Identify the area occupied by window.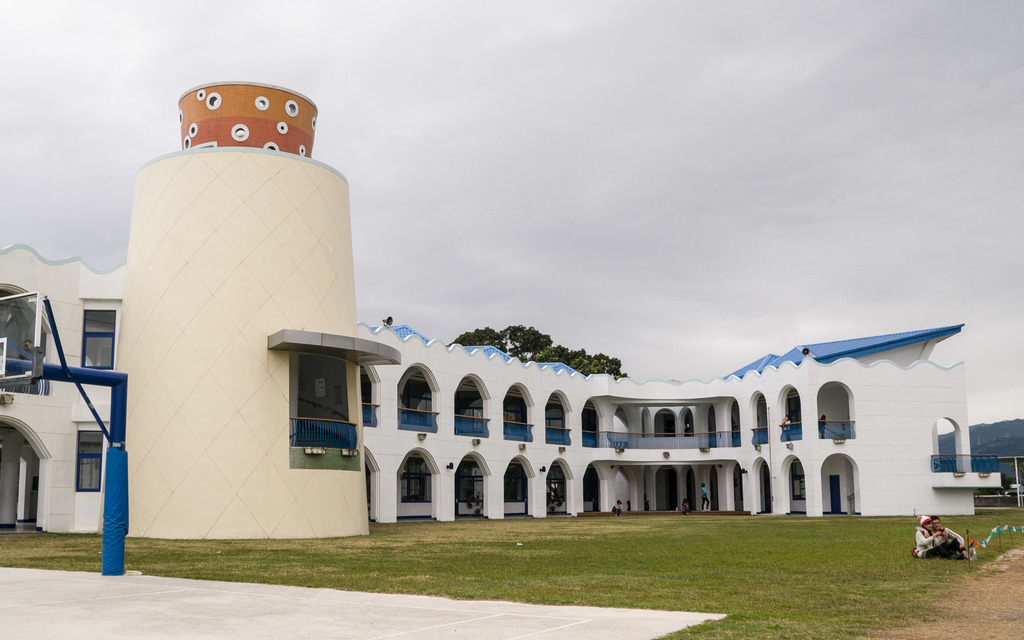
Area: {"left": 67, "top": 423, "right": 110, "bottom": 492}.
